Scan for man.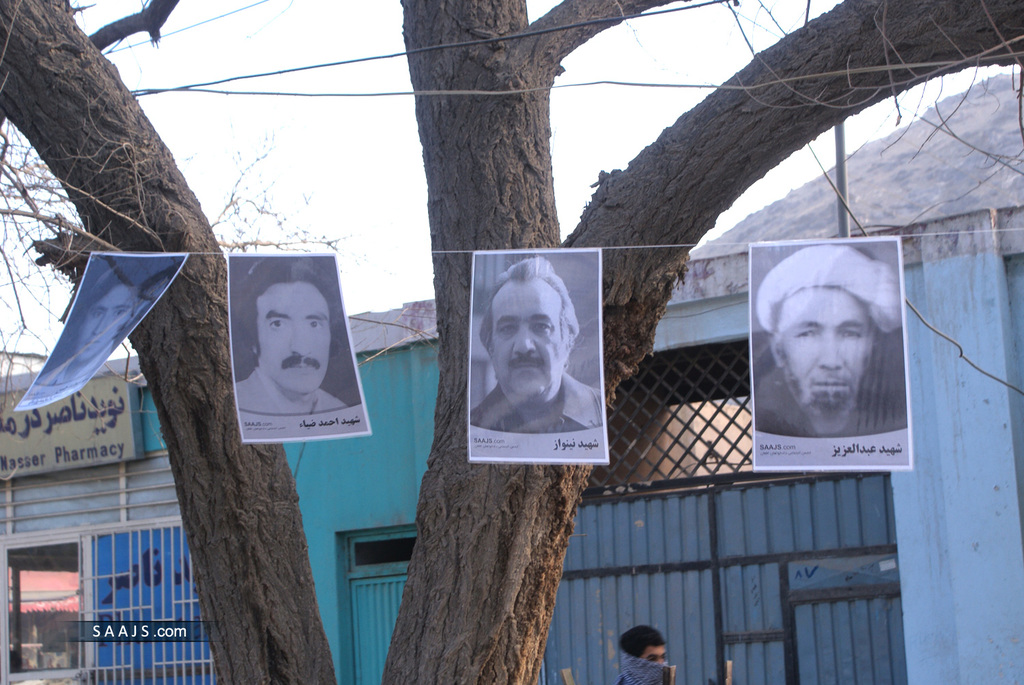
Scan result: (left=235, top=259, right=348, bottom=418).
